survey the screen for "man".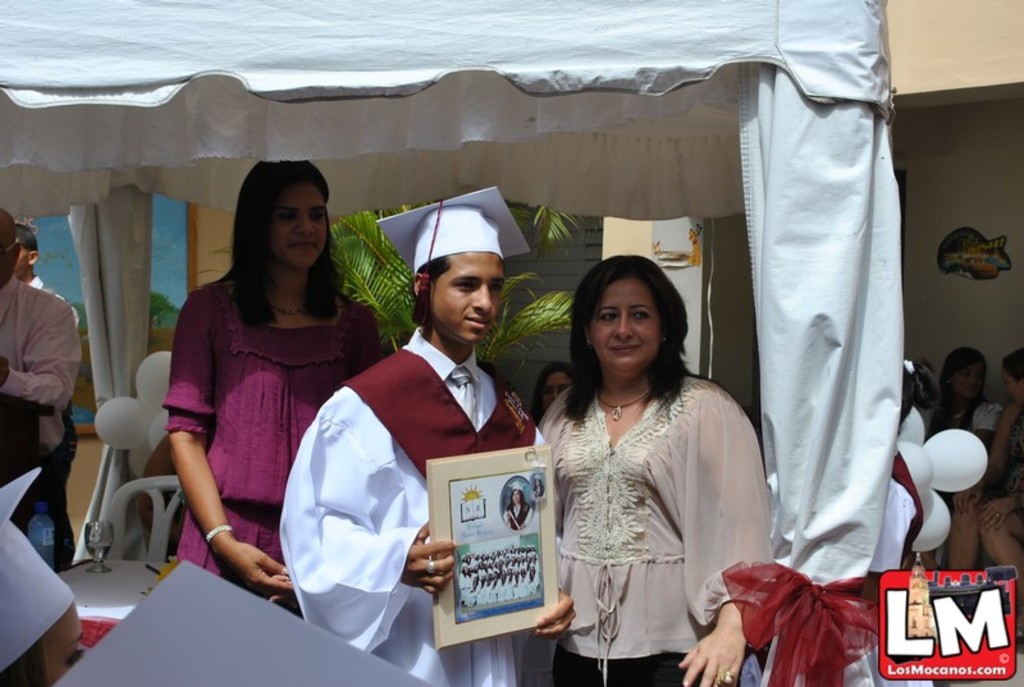
Survey found: (x1=276, y1=184, x2=577, y2=686).
